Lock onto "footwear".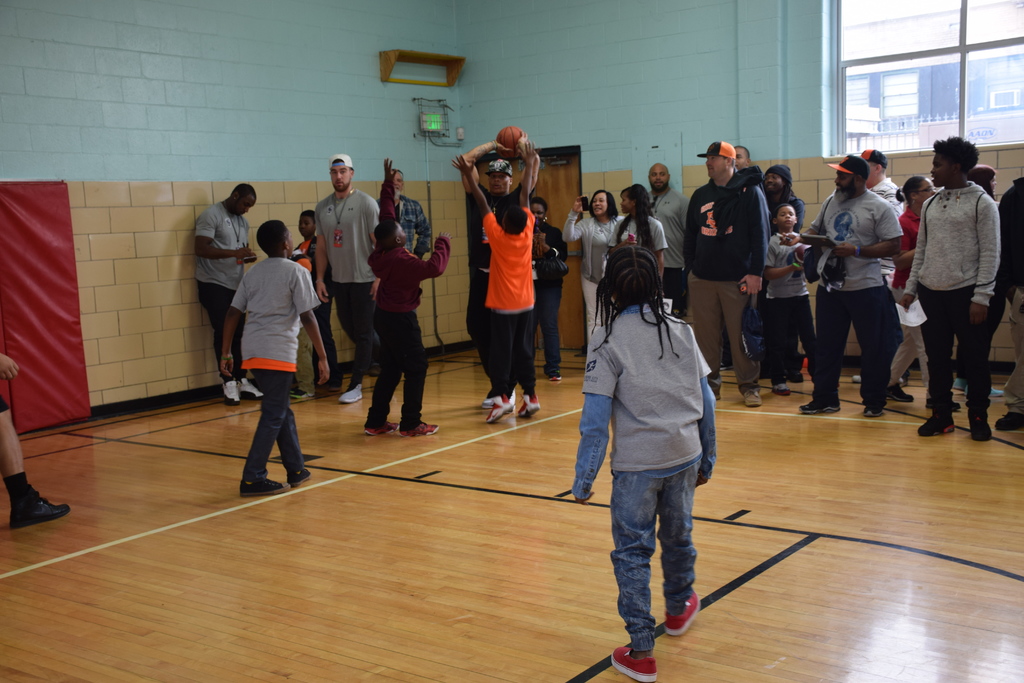
Locked: (516, 395, 539, 416).
